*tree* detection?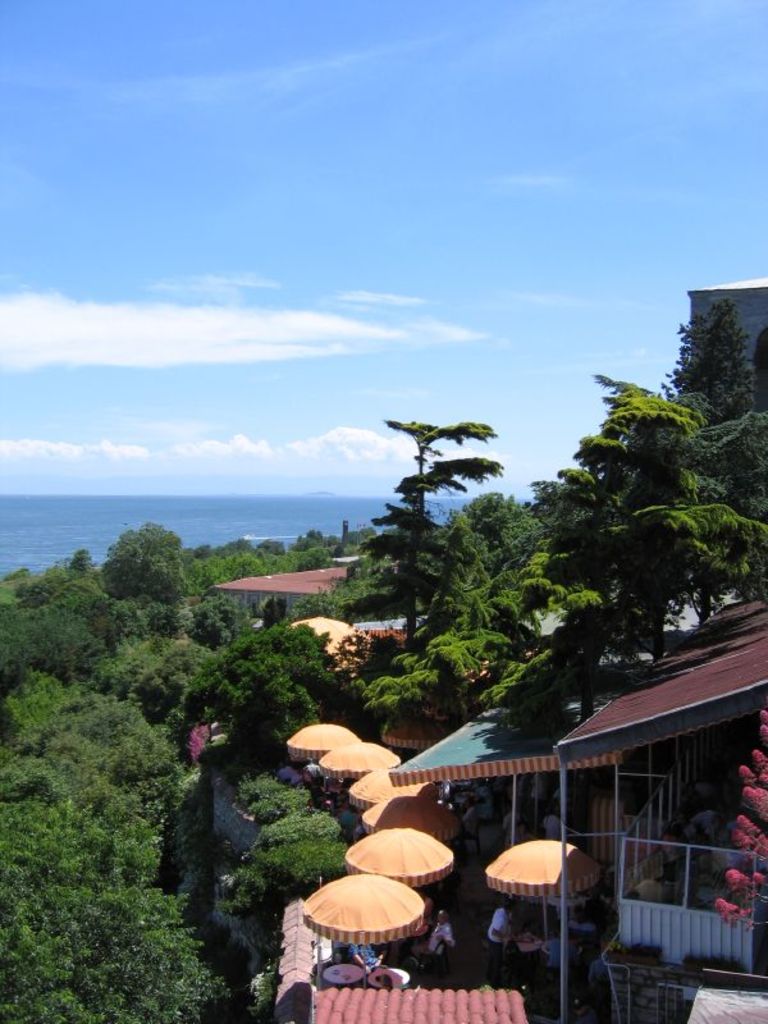
bbox=[99, 627, 172, 696]
